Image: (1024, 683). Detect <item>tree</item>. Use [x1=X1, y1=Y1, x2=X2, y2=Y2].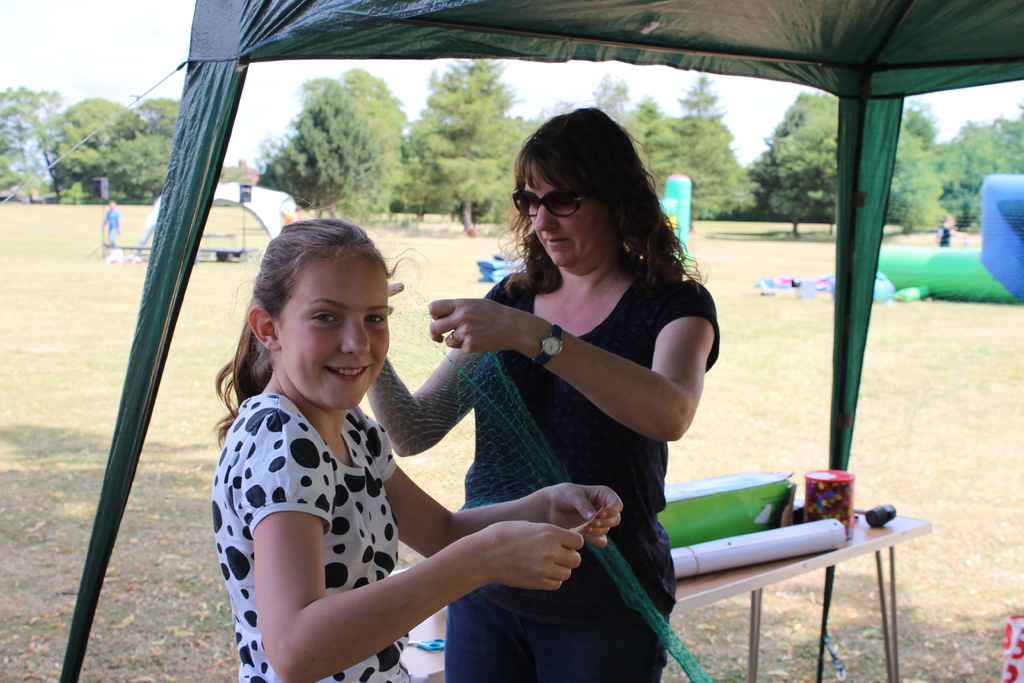
[x1=94, y1=82, x2=191, y2=204].
